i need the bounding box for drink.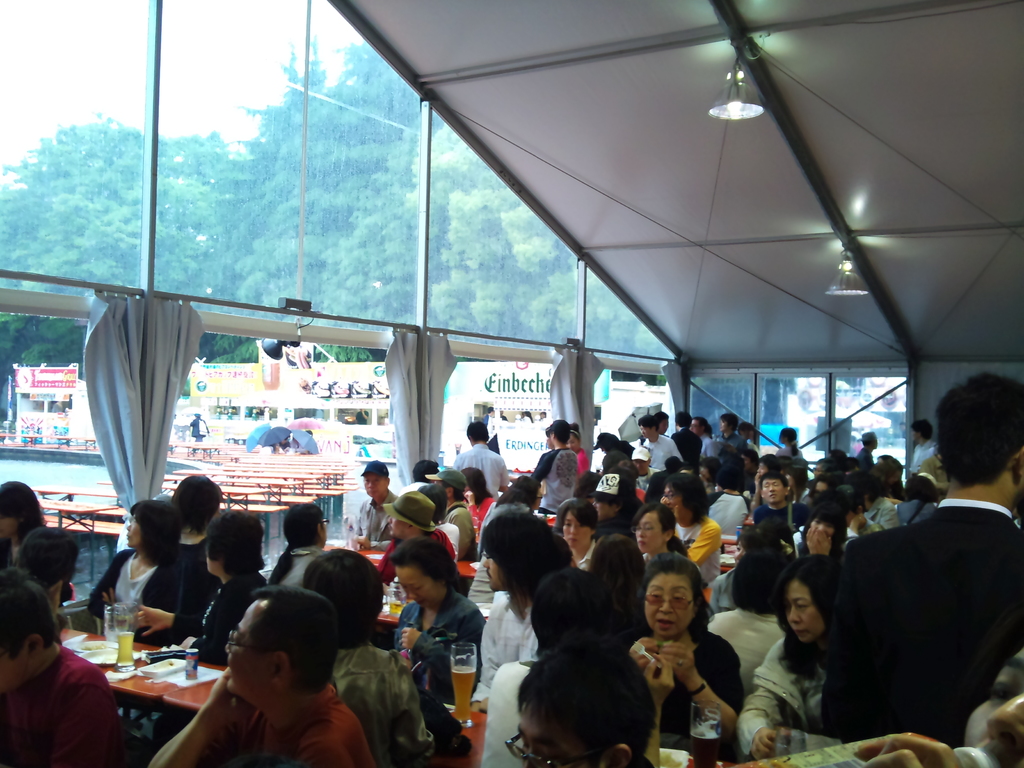
Here it is: (x1=115, y1=631, x2=137, y2=673).
